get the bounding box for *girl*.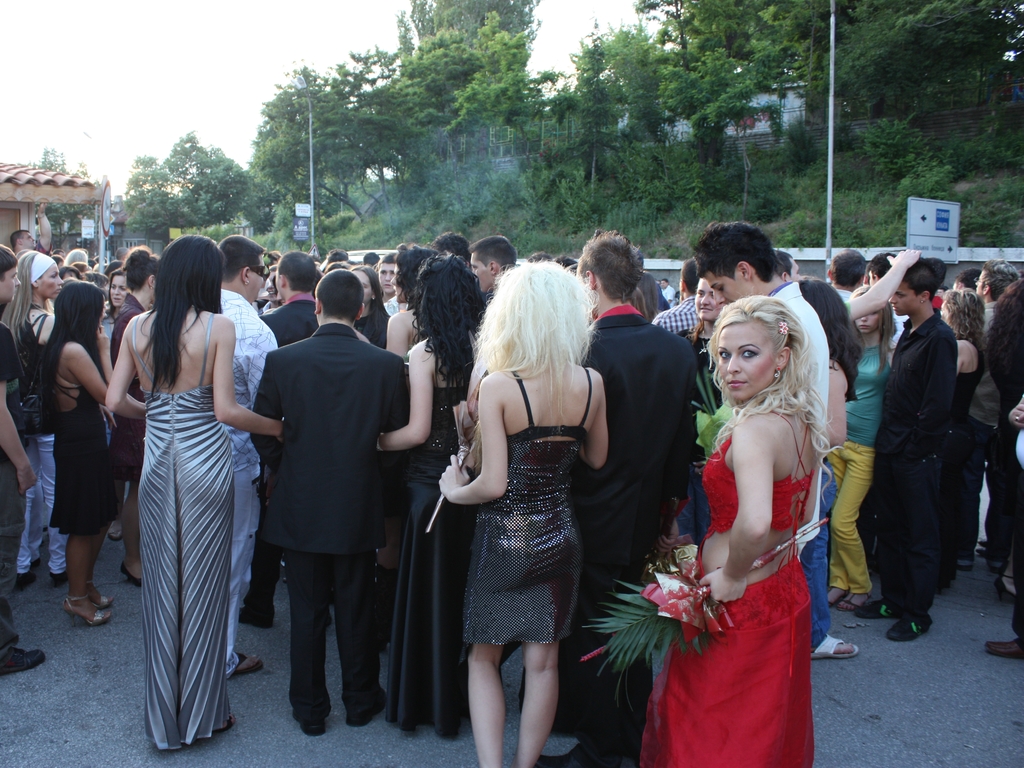
(346,261,390,348).
